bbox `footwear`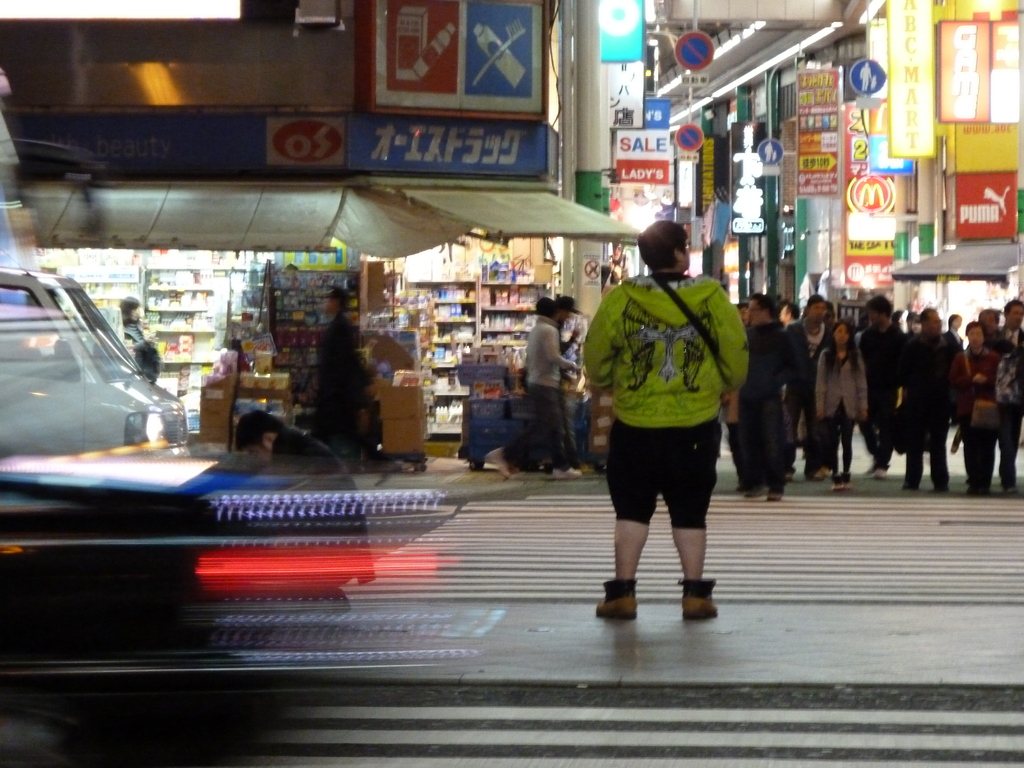
<box>936,481,951,488</box>
